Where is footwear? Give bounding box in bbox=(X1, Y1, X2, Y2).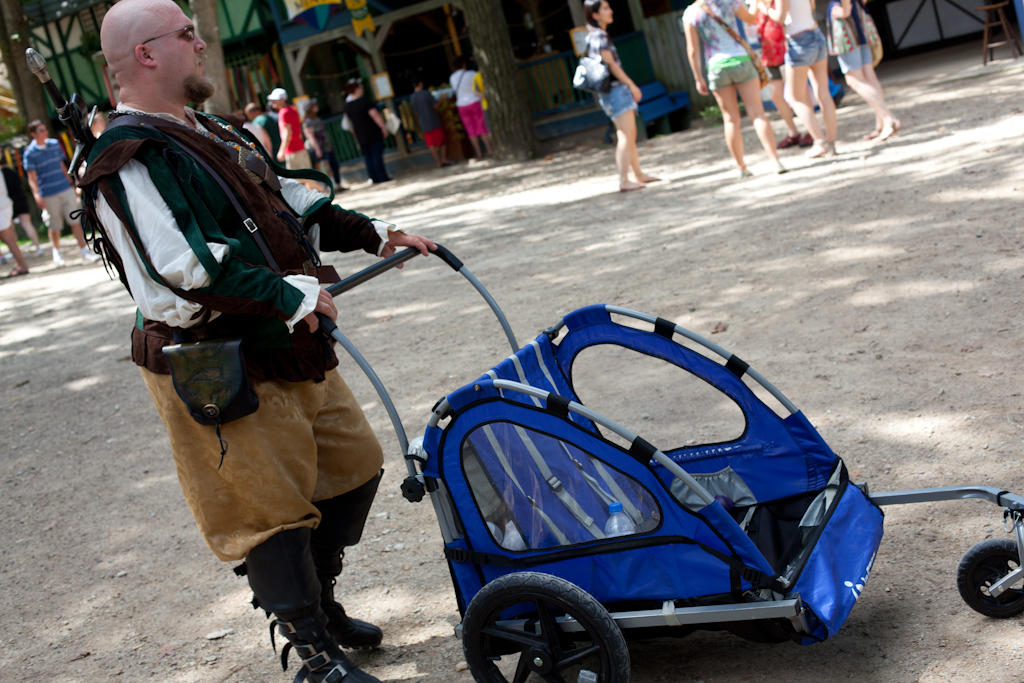
bbox=(6, 262, 26, 276).
